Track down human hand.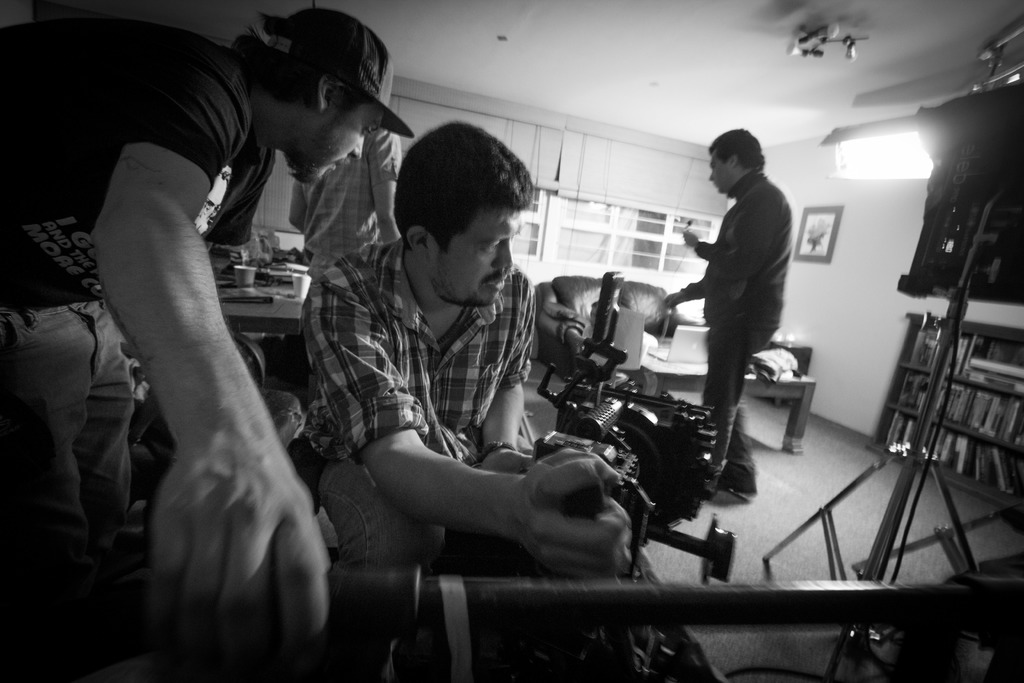
Tracked to crop(509, 449, 634, 584).
